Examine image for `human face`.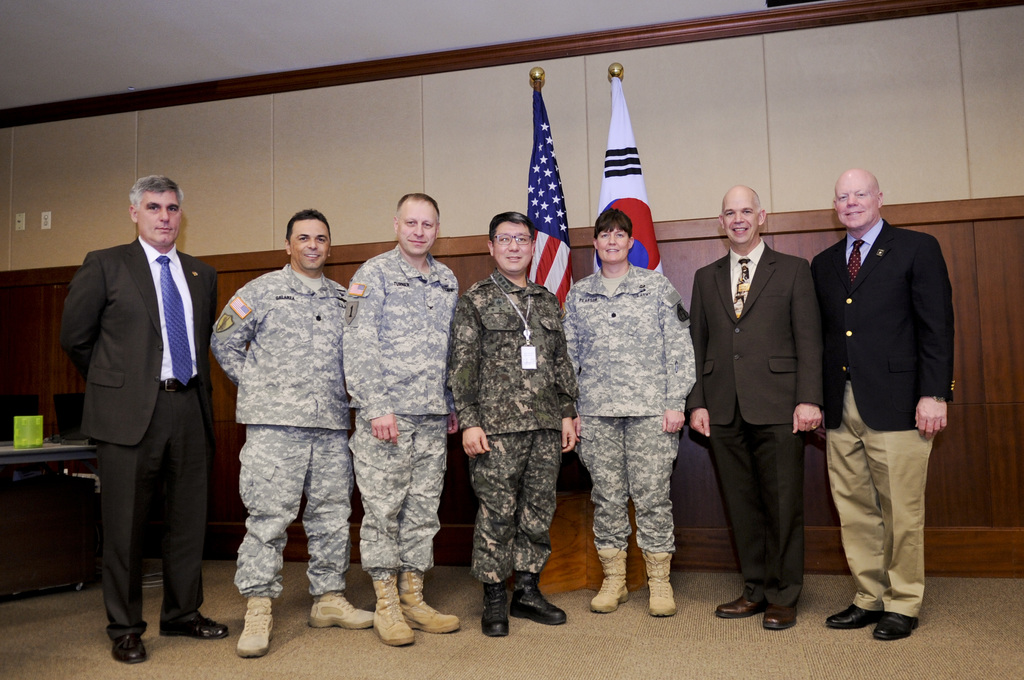
Examination result: rect(833, 176, 879, 230).
